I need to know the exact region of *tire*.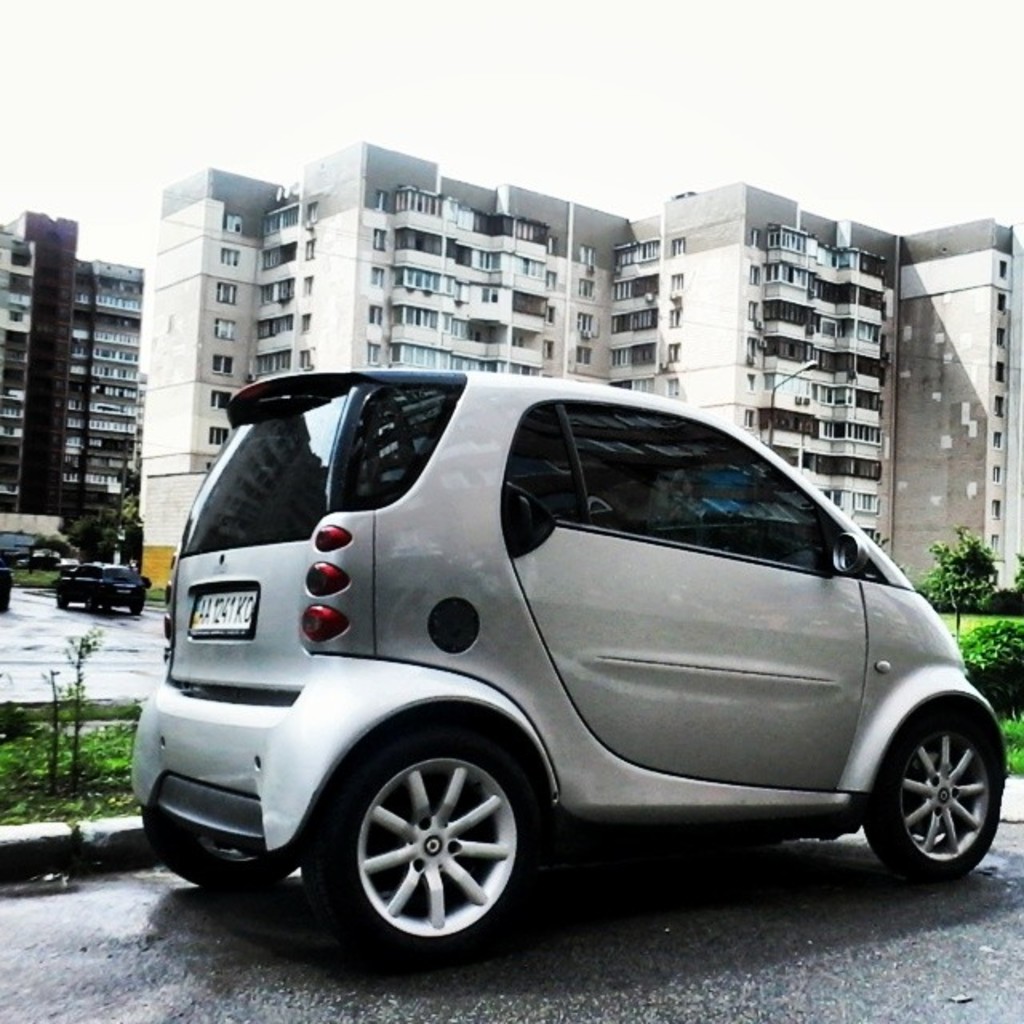
Region: box(144, 806, 298, 891).
